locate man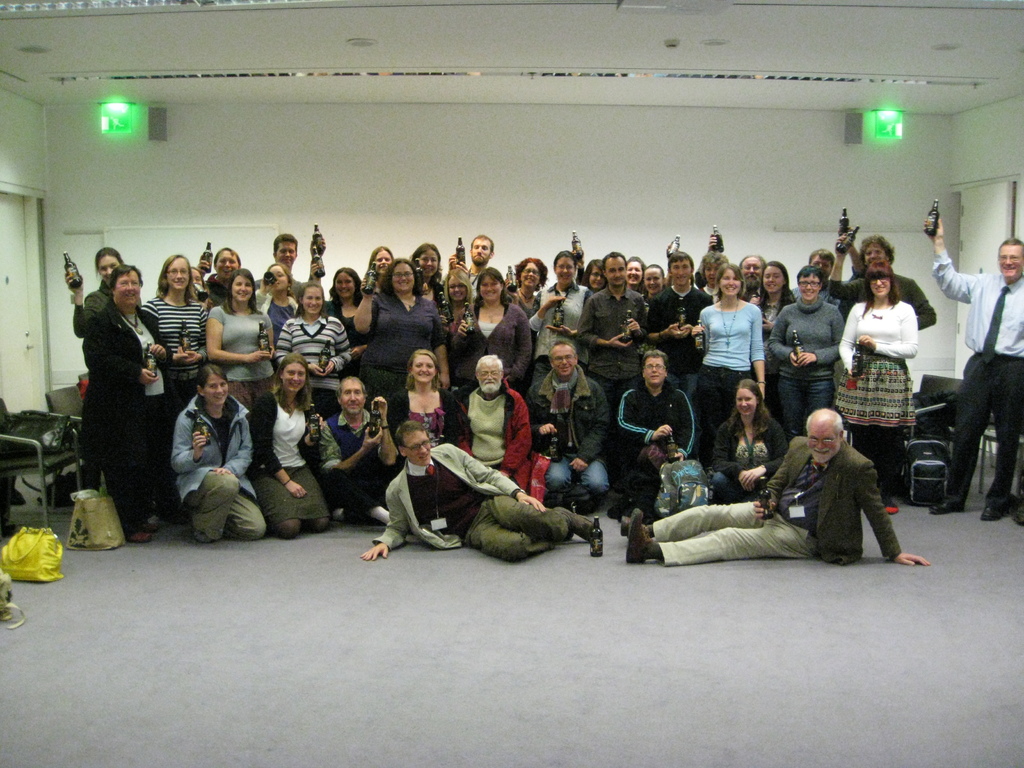
{"left": 452, "top": 355, "right": 541, "bottom": 465}
